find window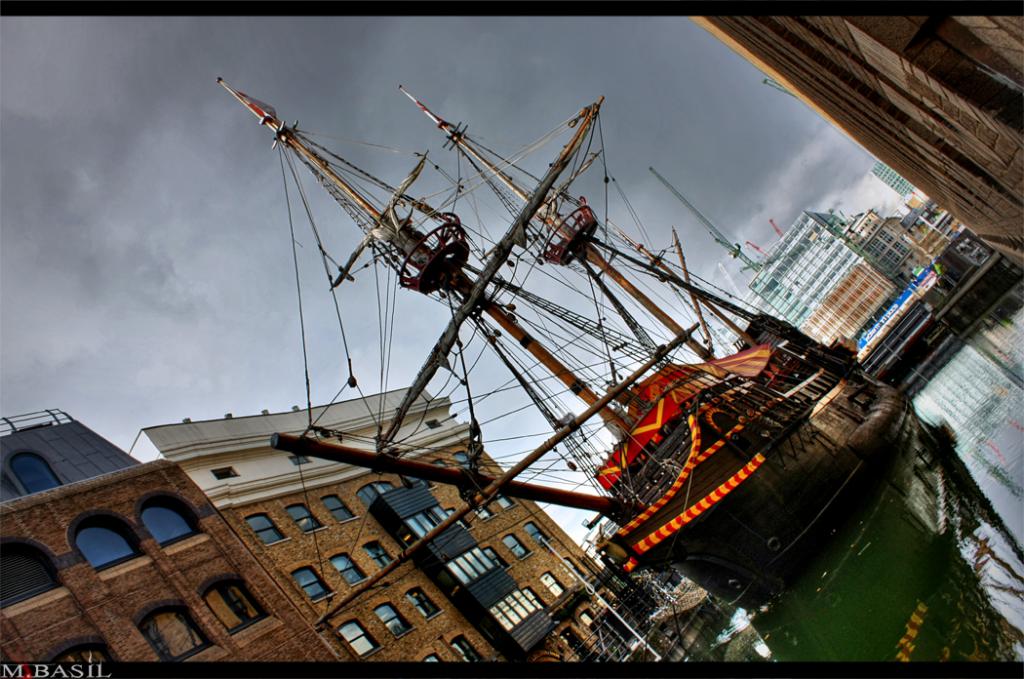
x1=295 y1=558 x2=322 y2=596
